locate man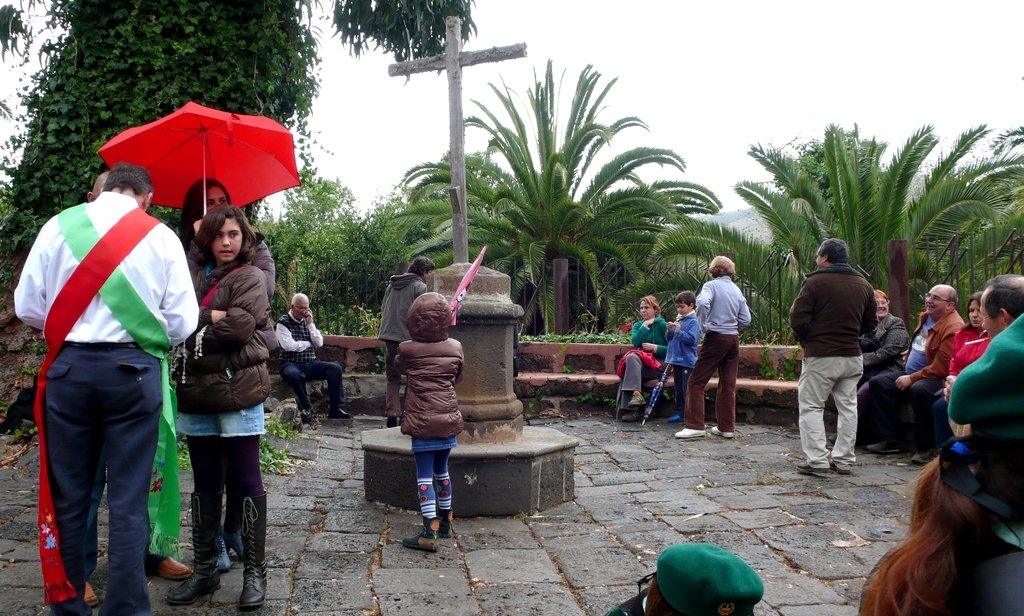
BBox(797, 230, 902, 484)
